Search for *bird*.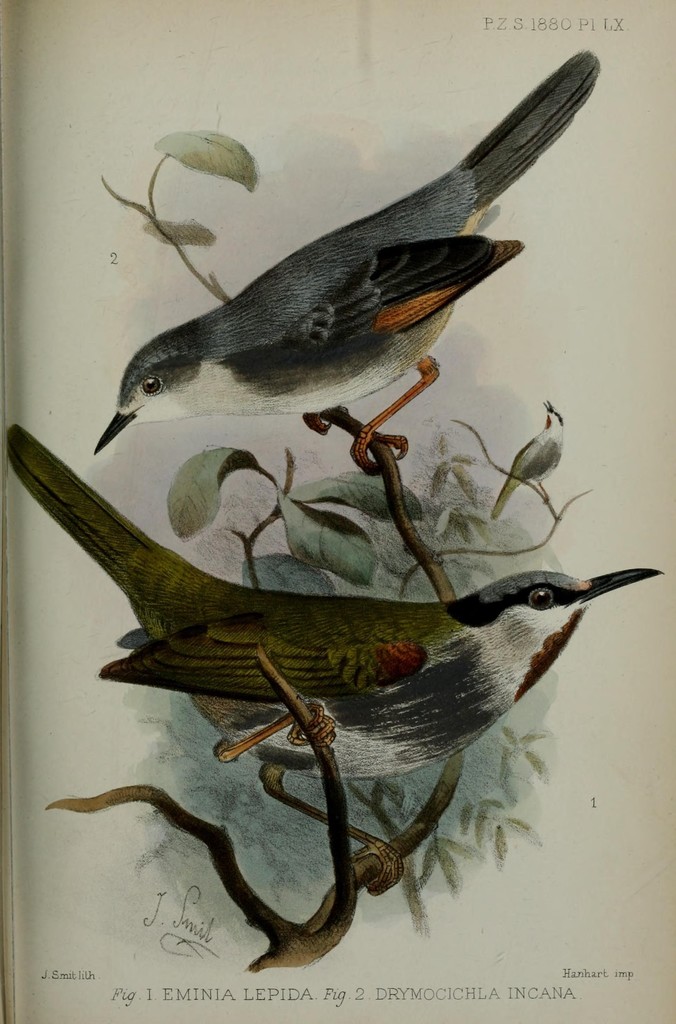
Found at 74,72,612,472.
